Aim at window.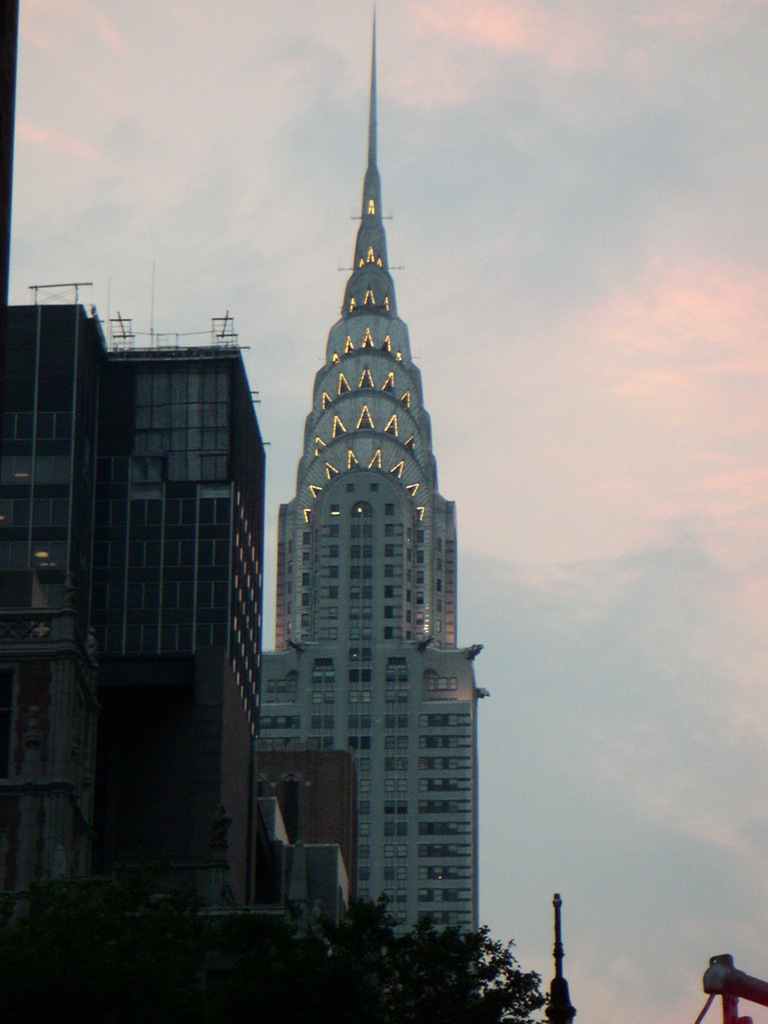
Aimed at bbox=[131, 543, 160, 570].
